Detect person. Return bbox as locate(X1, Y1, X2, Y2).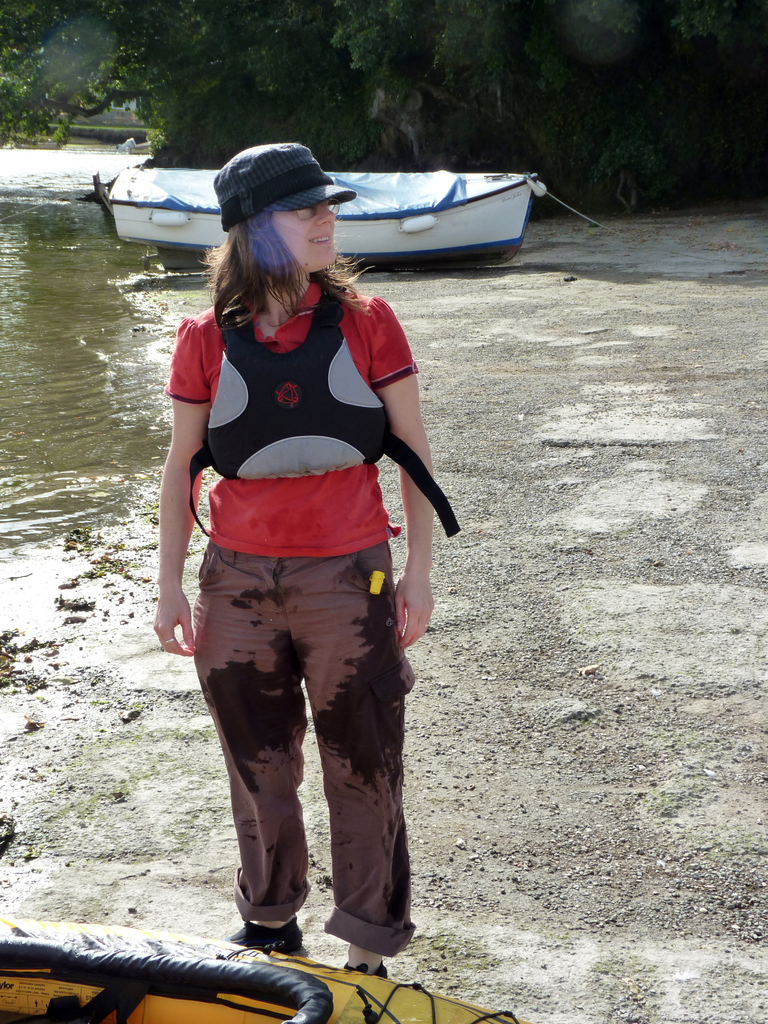
locate(151, 145, 461, 982).
